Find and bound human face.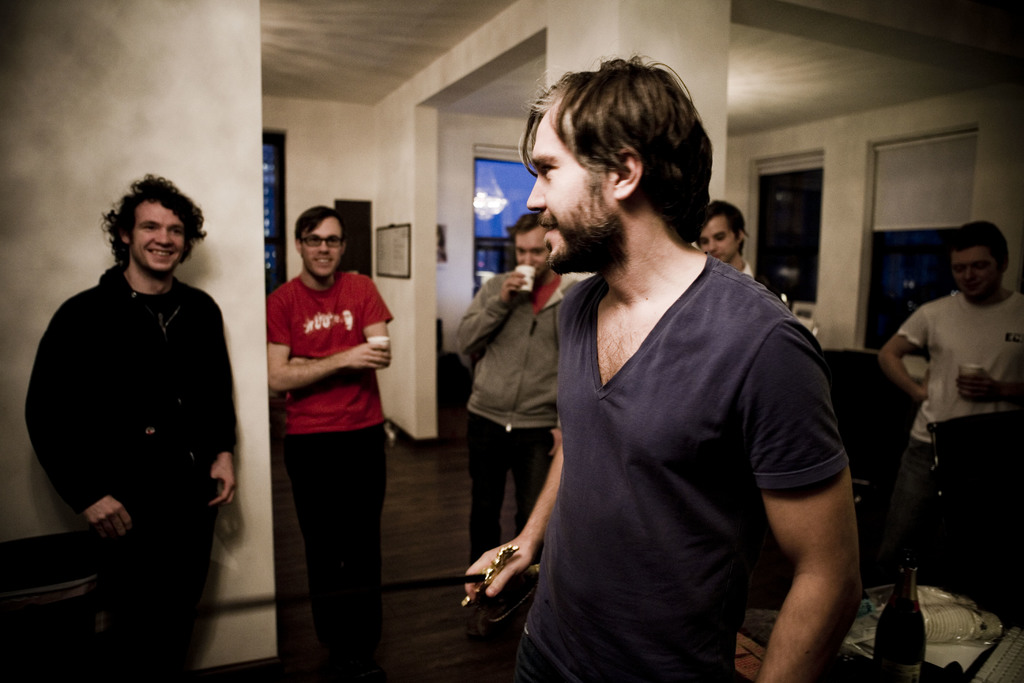
Bound: 301:217:346:277.
